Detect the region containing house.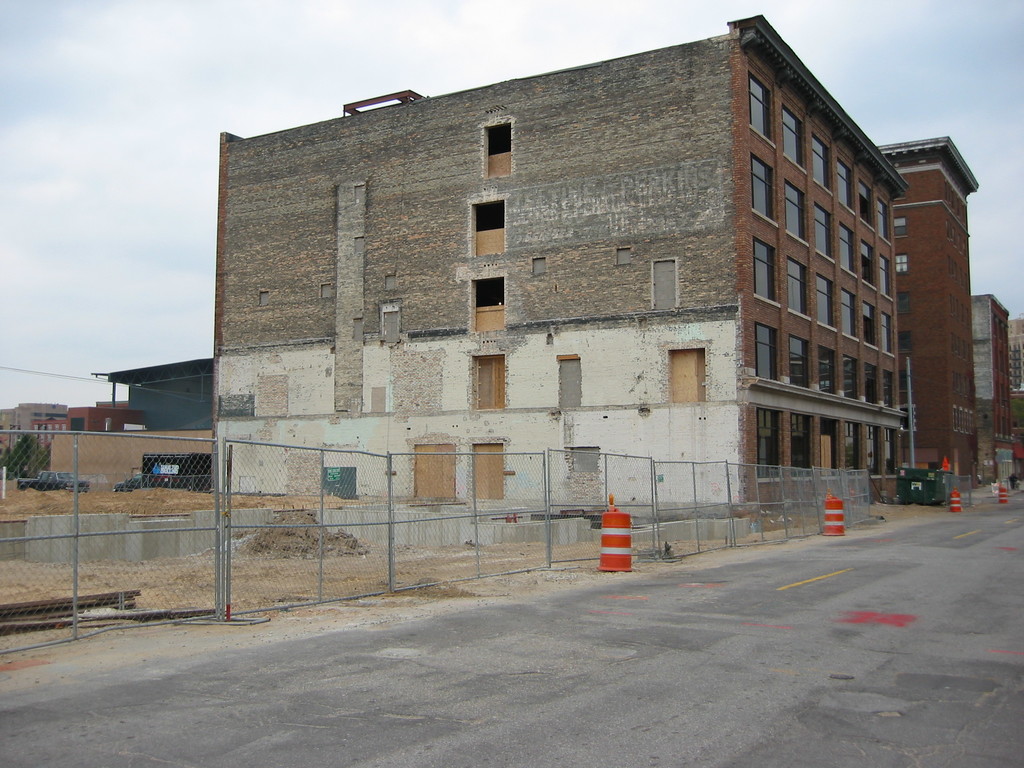
left=46, top=369, right=215, bottom=491.
